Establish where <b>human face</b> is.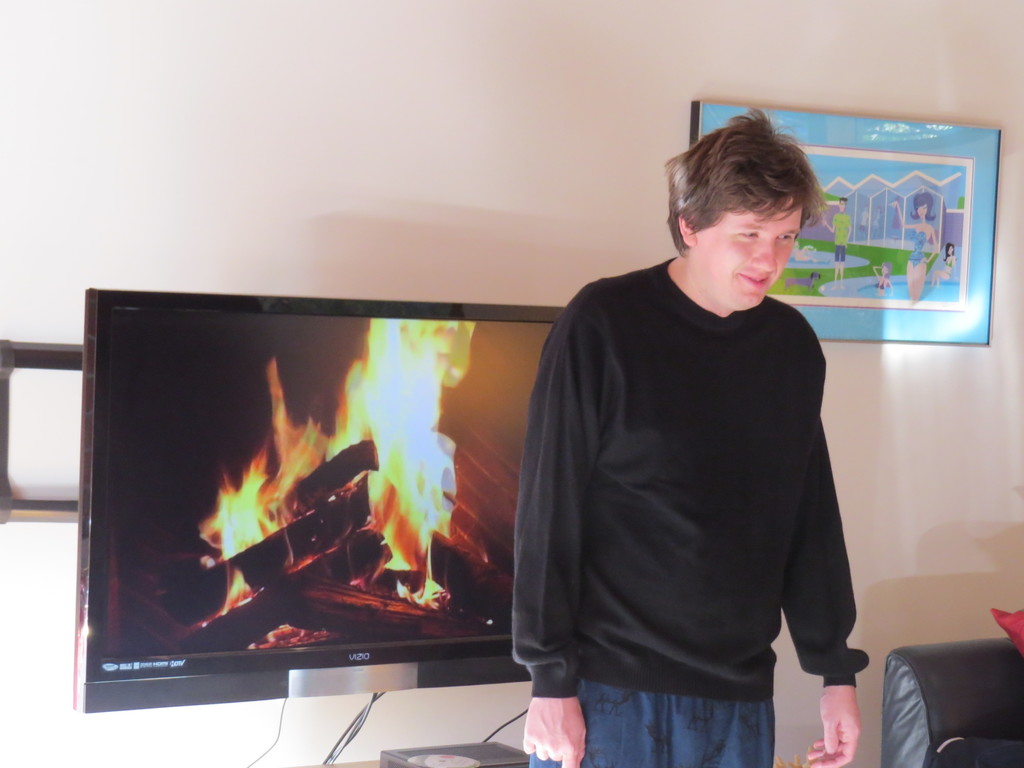
Established at 916/204/928/218.
